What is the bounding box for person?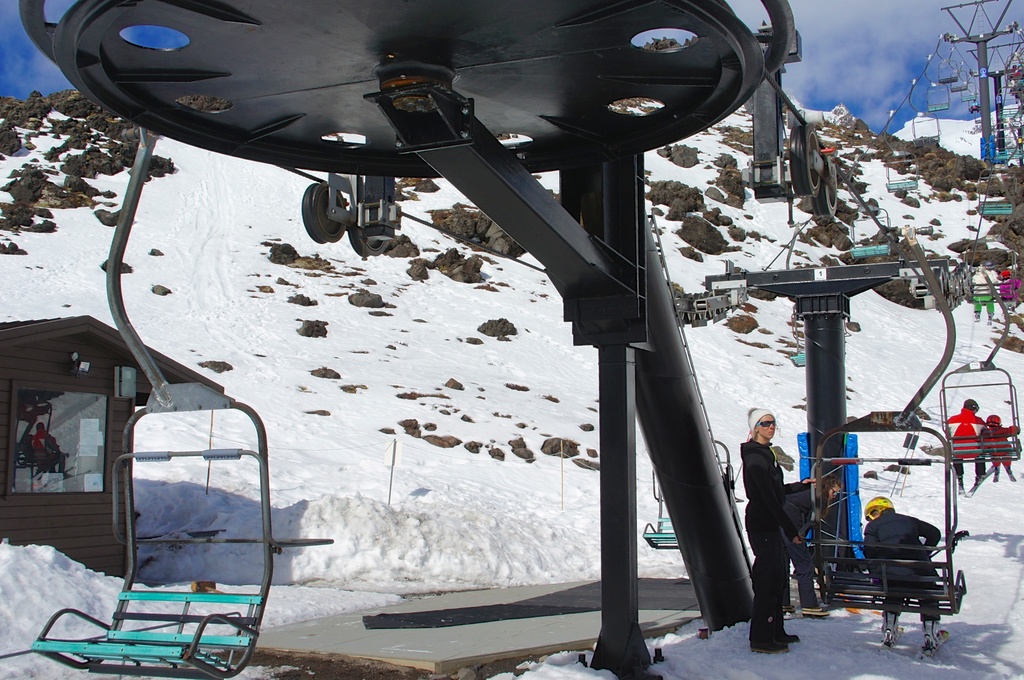
l=945, t=398, r=981, b=496.
